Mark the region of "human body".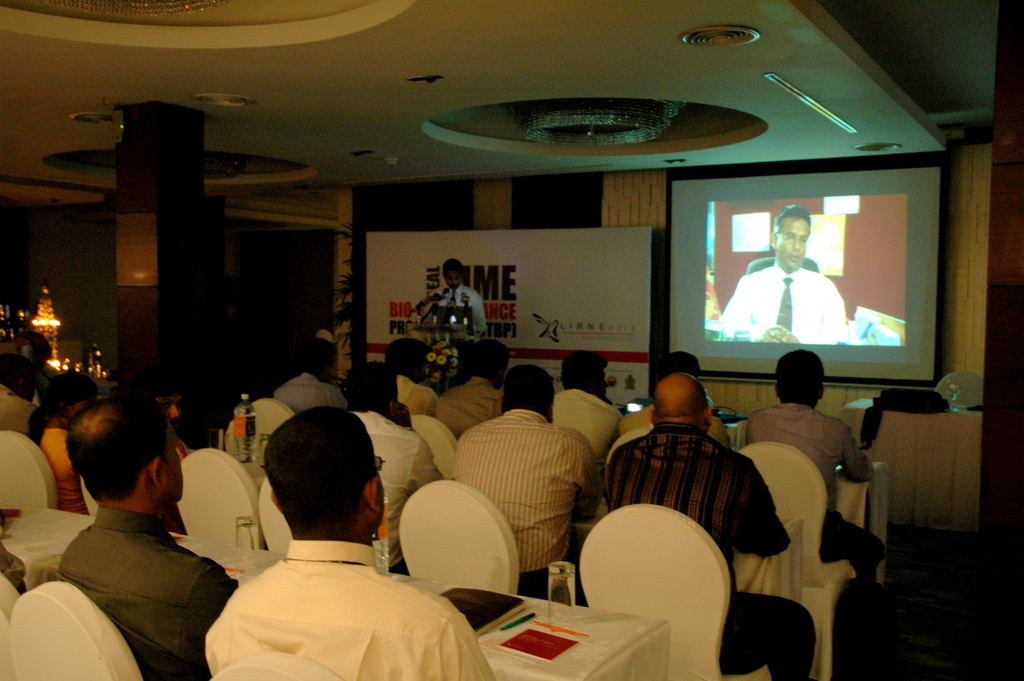
Region: (434,286,486,344).
